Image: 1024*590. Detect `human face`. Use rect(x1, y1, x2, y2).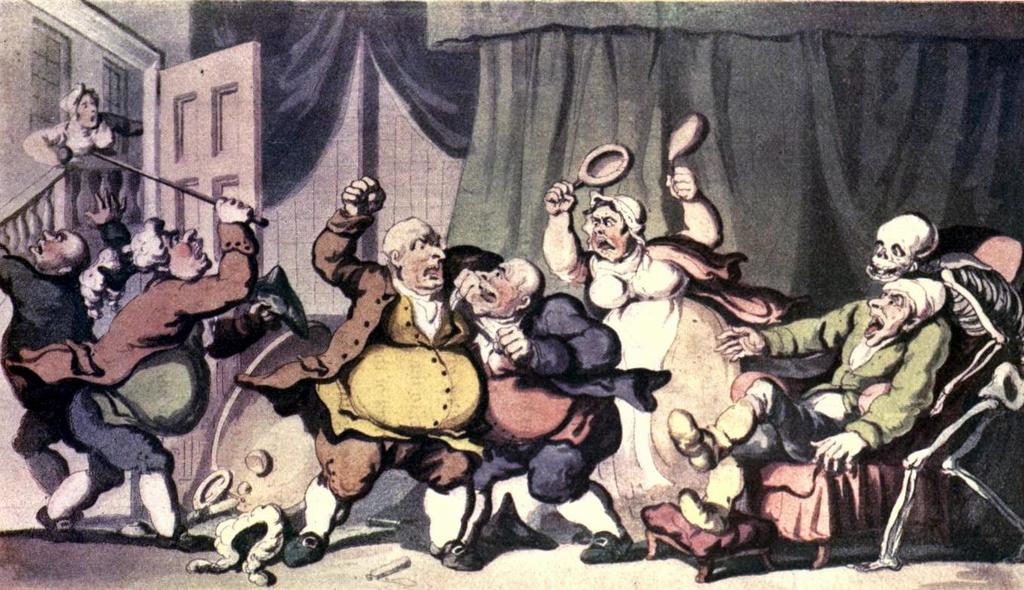
rect(477, 262, 522, 316).
